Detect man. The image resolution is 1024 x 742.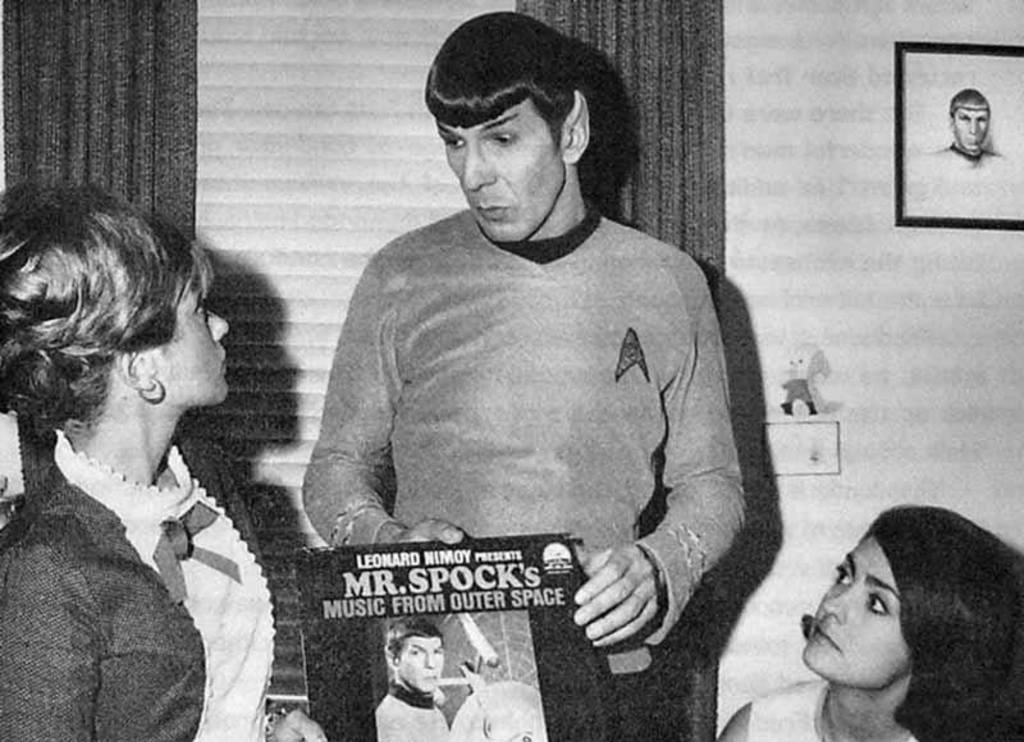
pyautogui.locateOnScreen(265, 31, 785, 701).
